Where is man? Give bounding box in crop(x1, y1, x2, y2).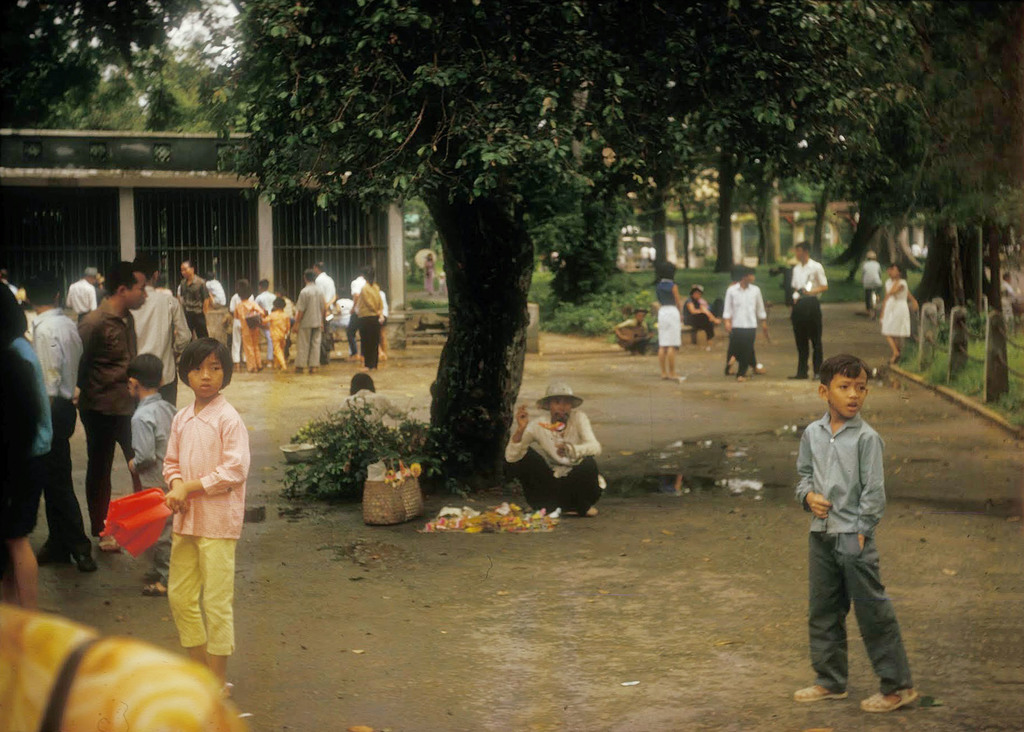
crop(168, 256, 211, 335).
